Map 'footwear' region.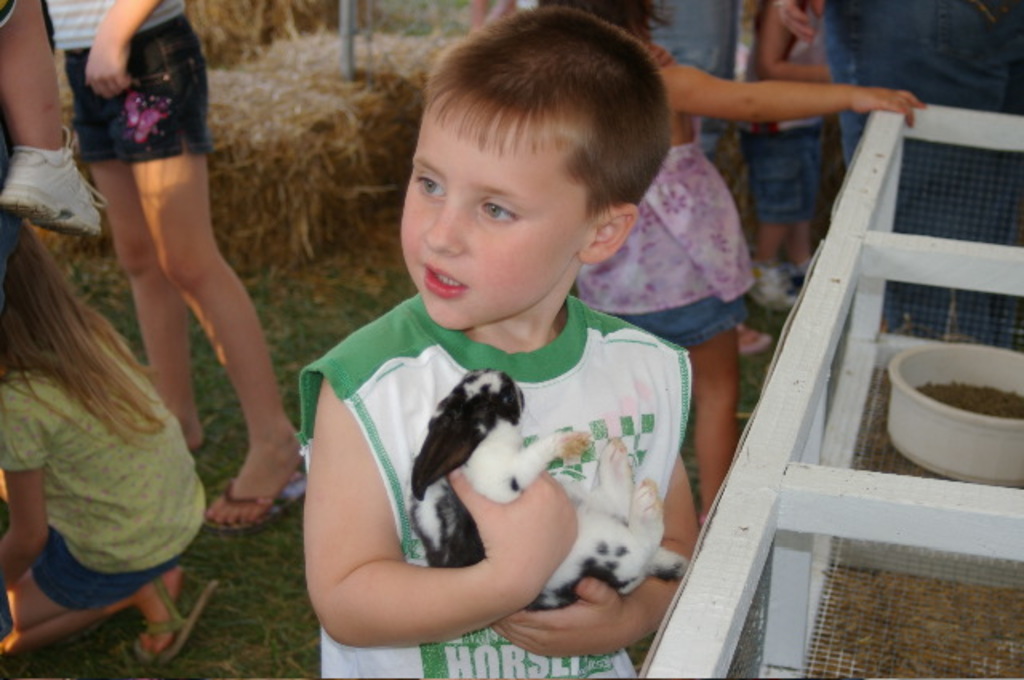
Mapped to left=0, top=125, right=107, bottom=230.
